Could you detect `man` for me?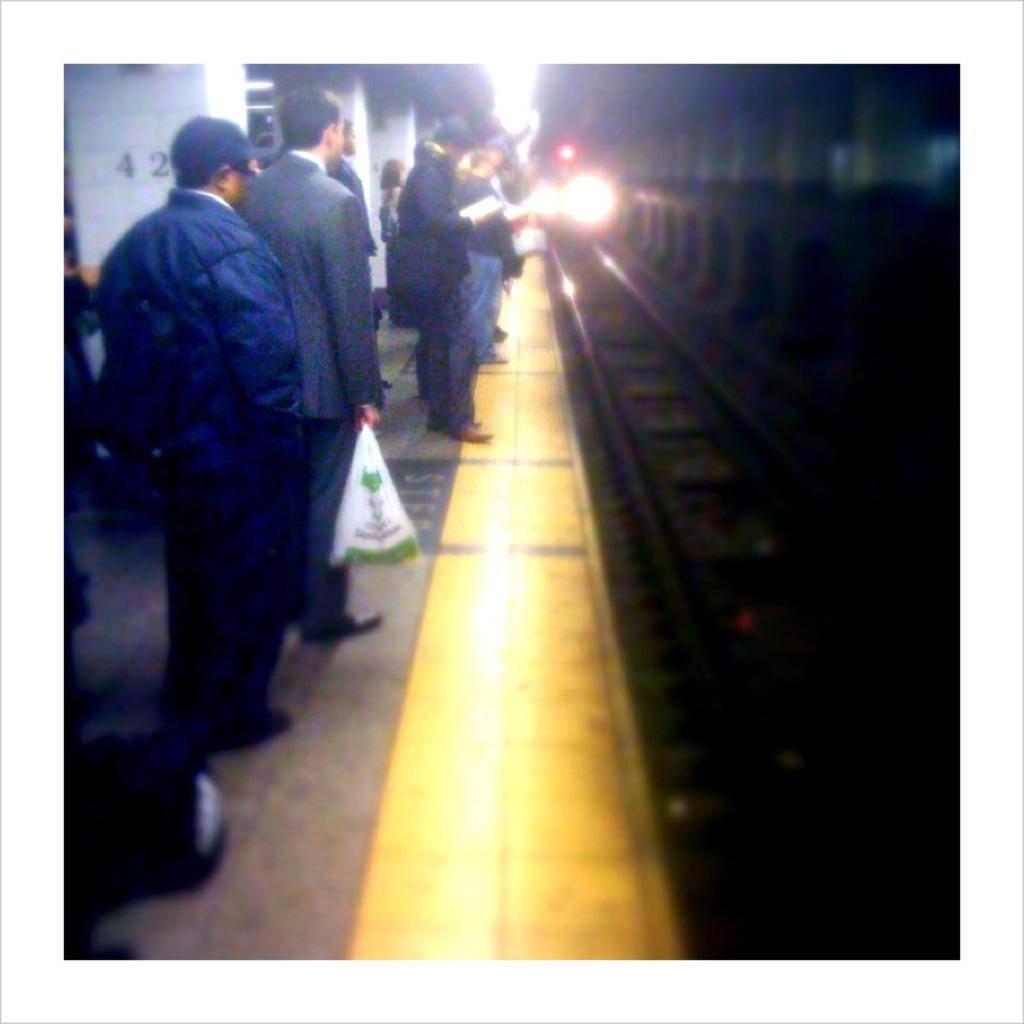
Detection result: 240,86,382,646.
